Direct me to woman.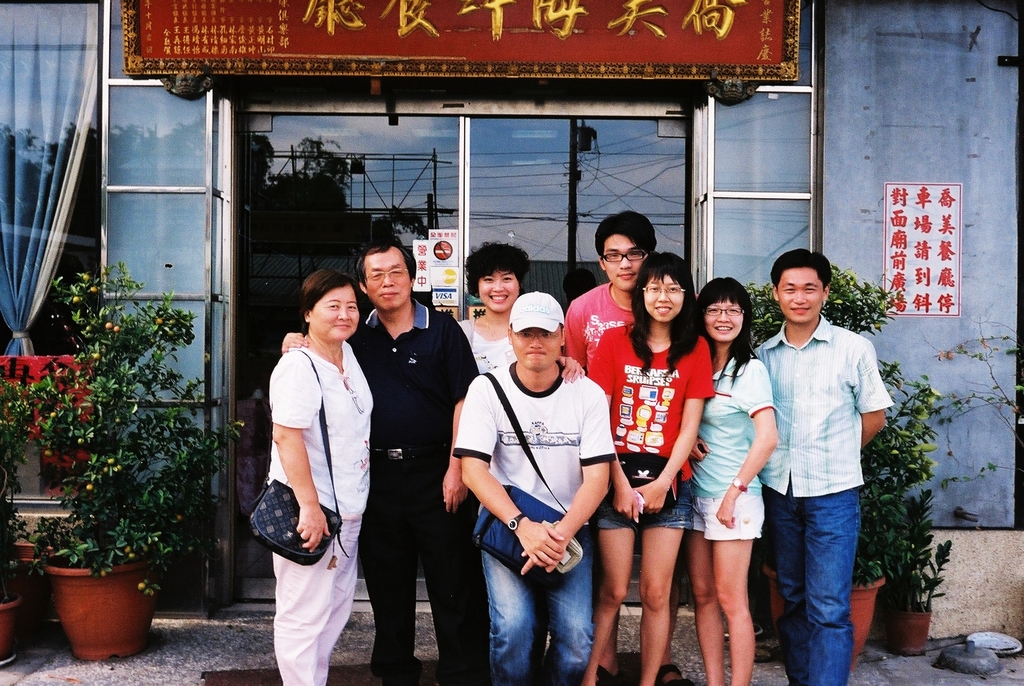
Direction: {"left": 249, "top": 257, "right": 365, "bottom": 676}.
